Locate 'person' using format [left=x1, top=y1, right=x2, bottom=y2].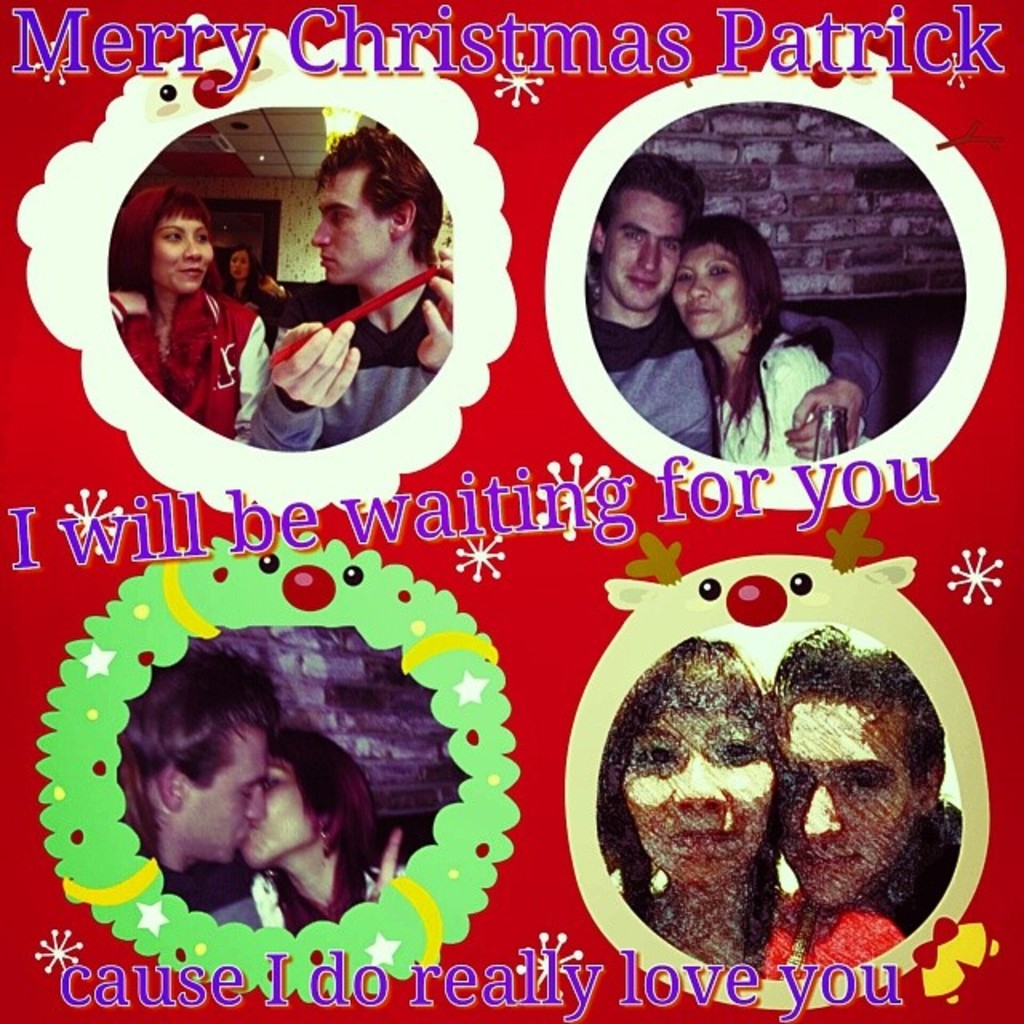
[left=770, top=626, right=970, bottom=933].
